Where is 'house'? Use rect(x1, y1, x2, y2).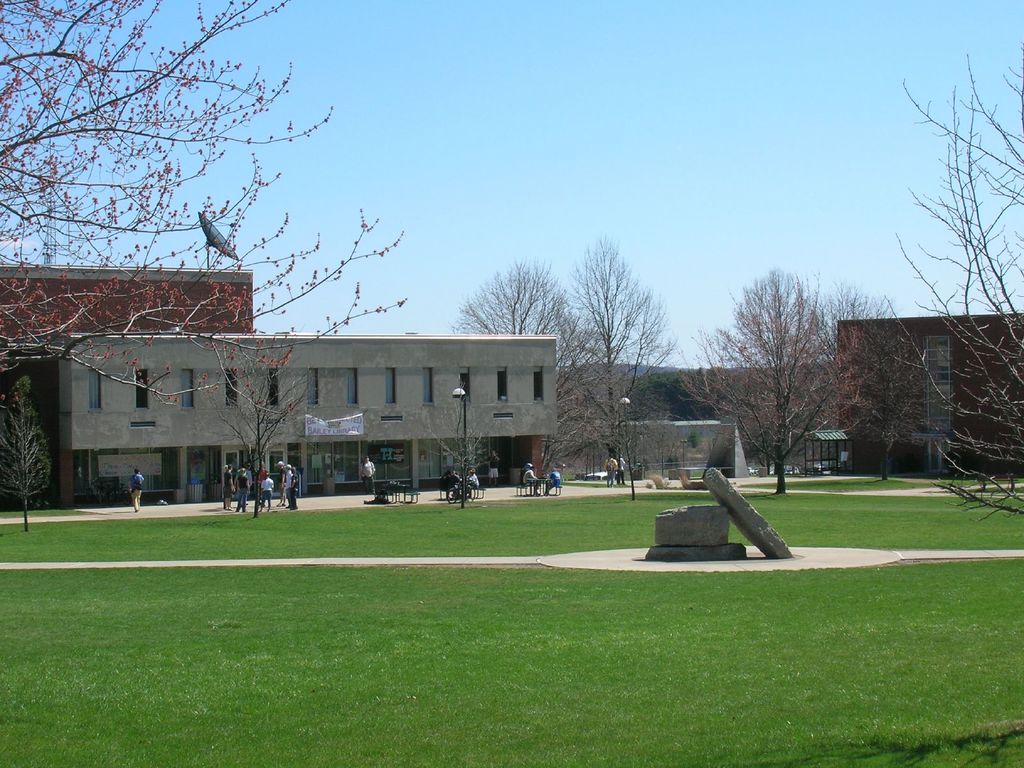
rect(88, 305, 563, 501).
